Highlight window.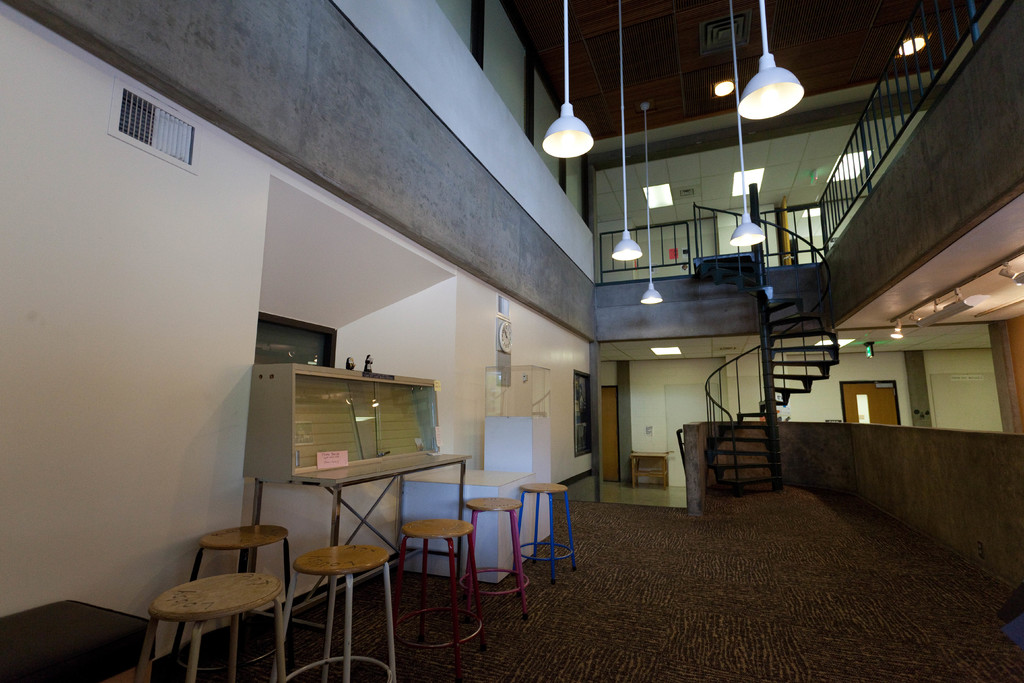
Highlighted region: {"x1": 85, "y1": 73, "x2": 179, "y2": 155}.
